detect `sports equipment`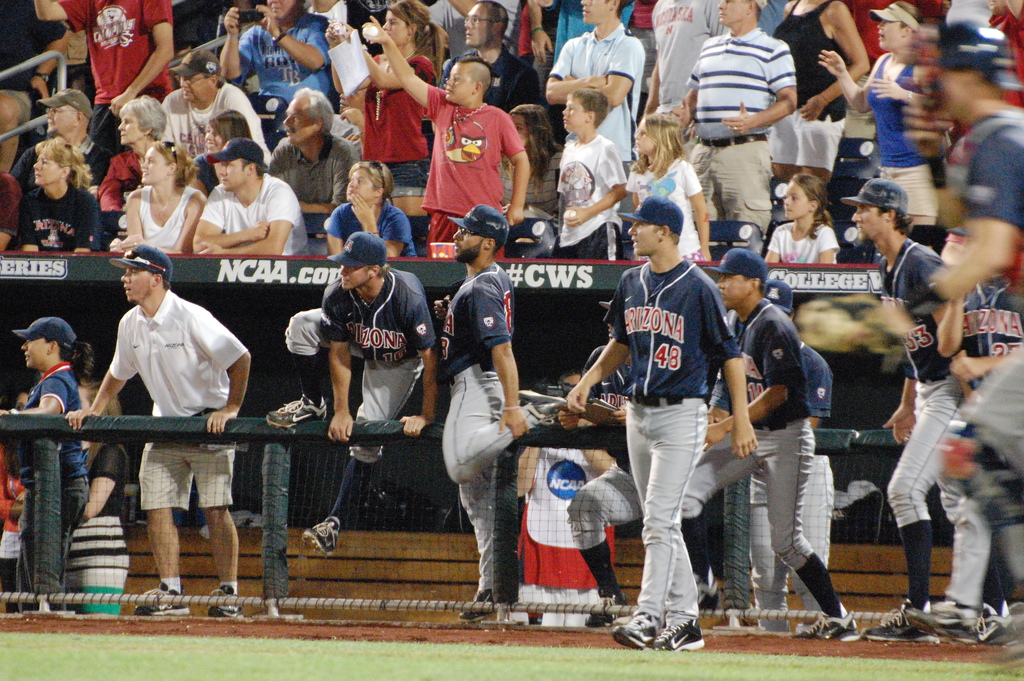
rect(207, 587, 243, 616)
